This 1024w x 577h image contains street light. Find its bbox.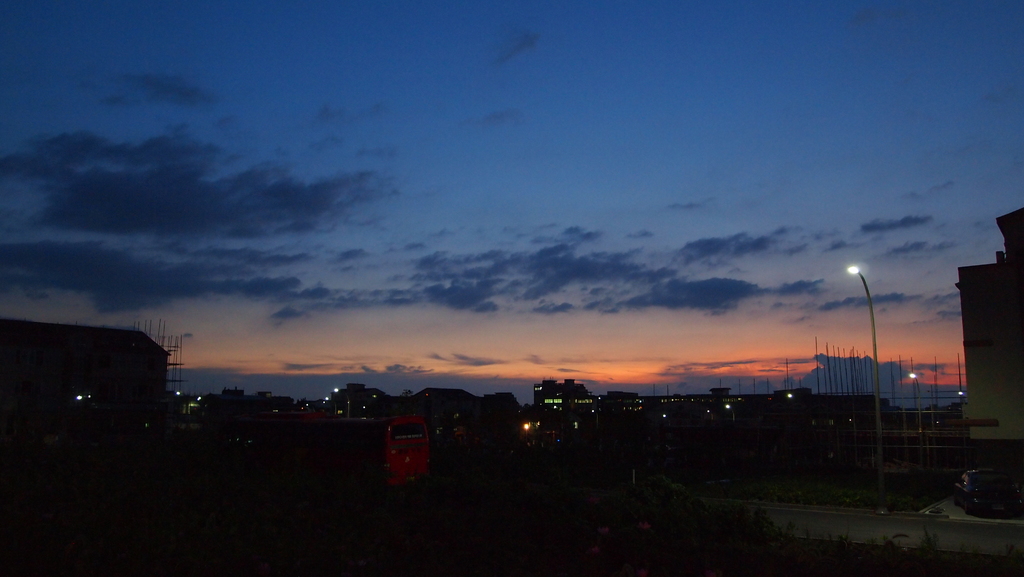
locate(325, 396, 337, 419).
